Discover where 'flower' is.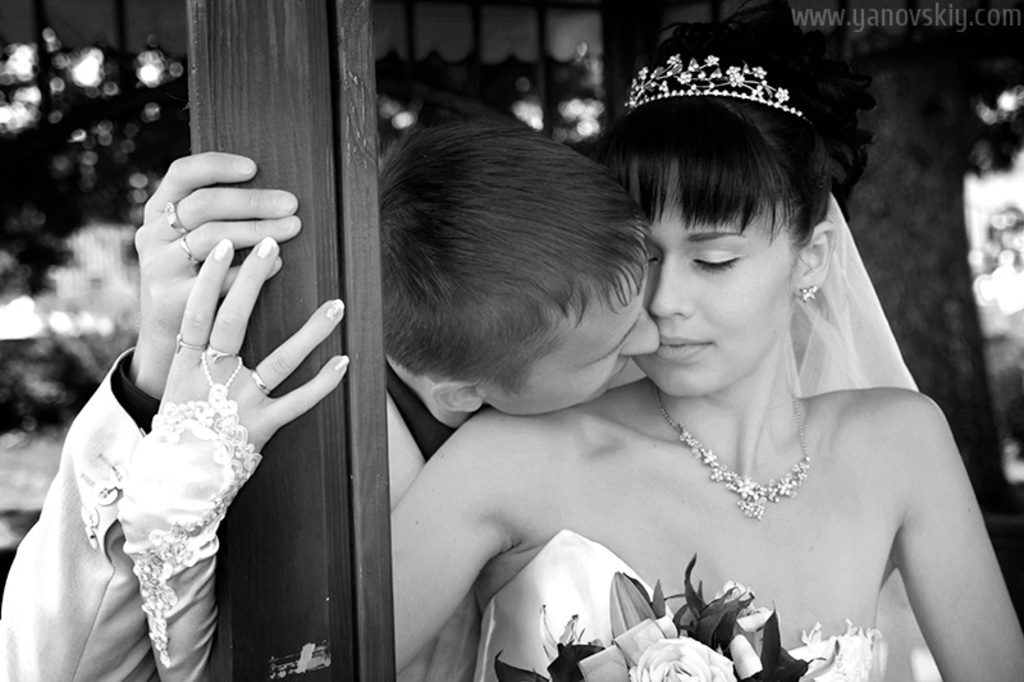
Discovered at (left=536, top=603, right=603, bottom=667).
